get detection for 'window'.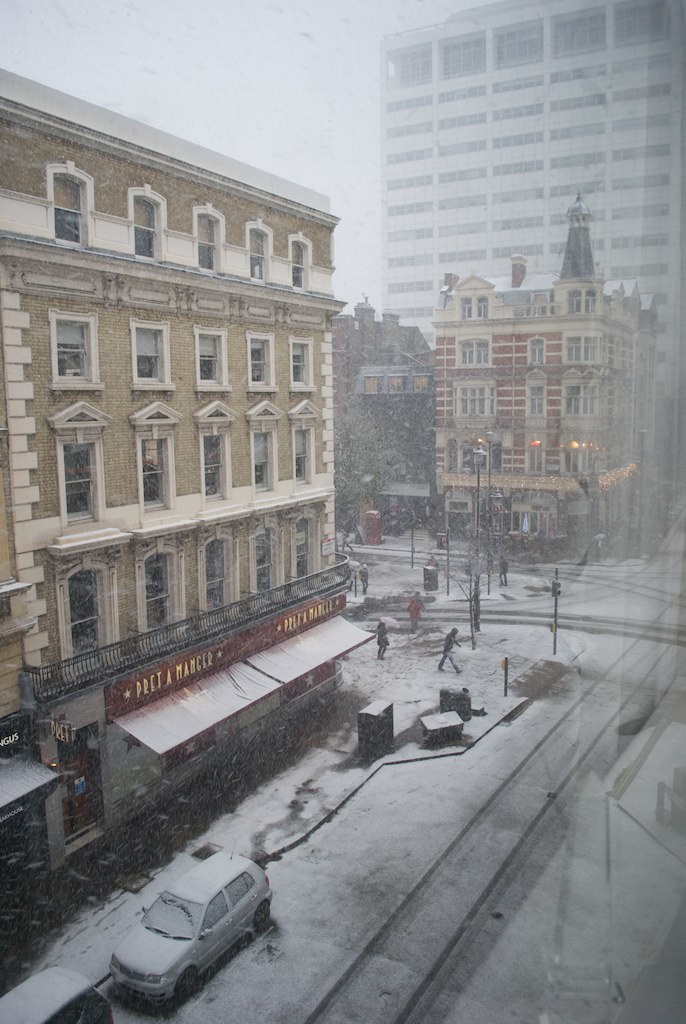
Detection: x1=55, y1=551, x2=119, y2=686.
